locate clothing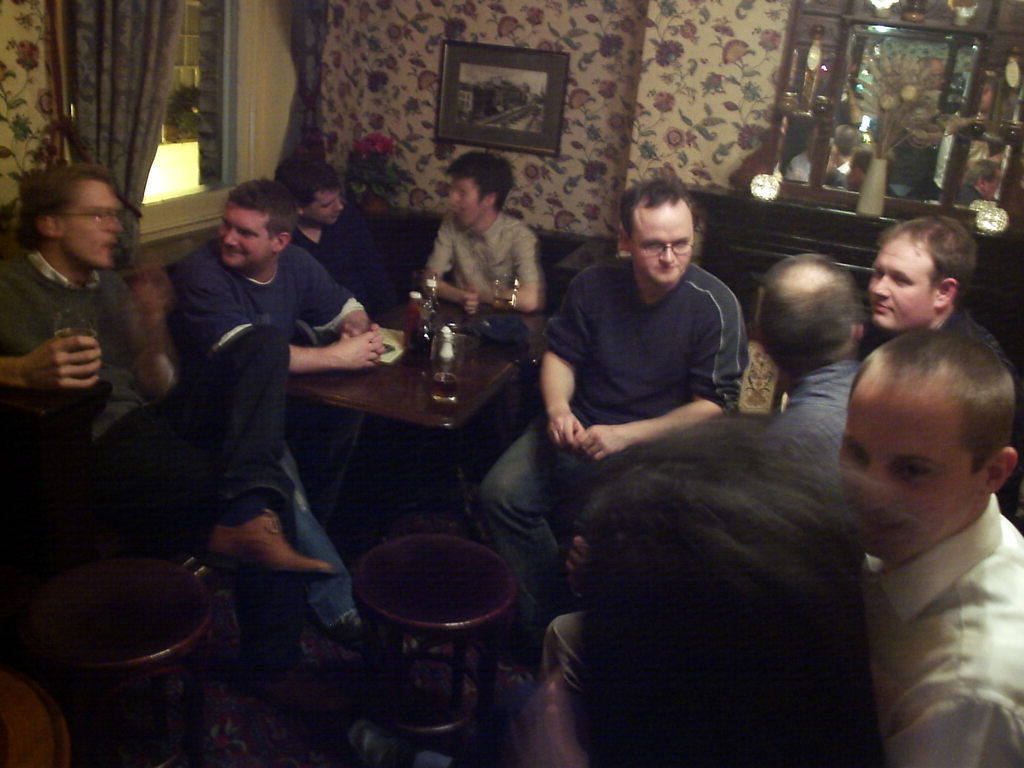
select_region(117, 365, 289, 668)
